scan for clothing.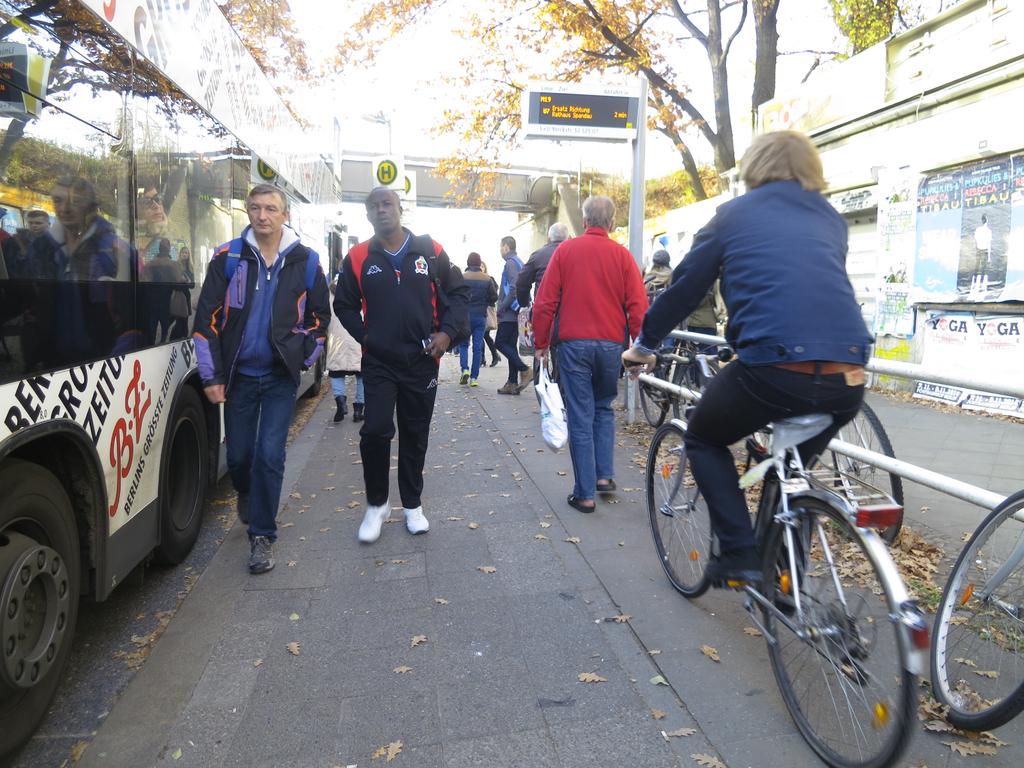
Scan result: BBox(364, 332, 438, 508).
